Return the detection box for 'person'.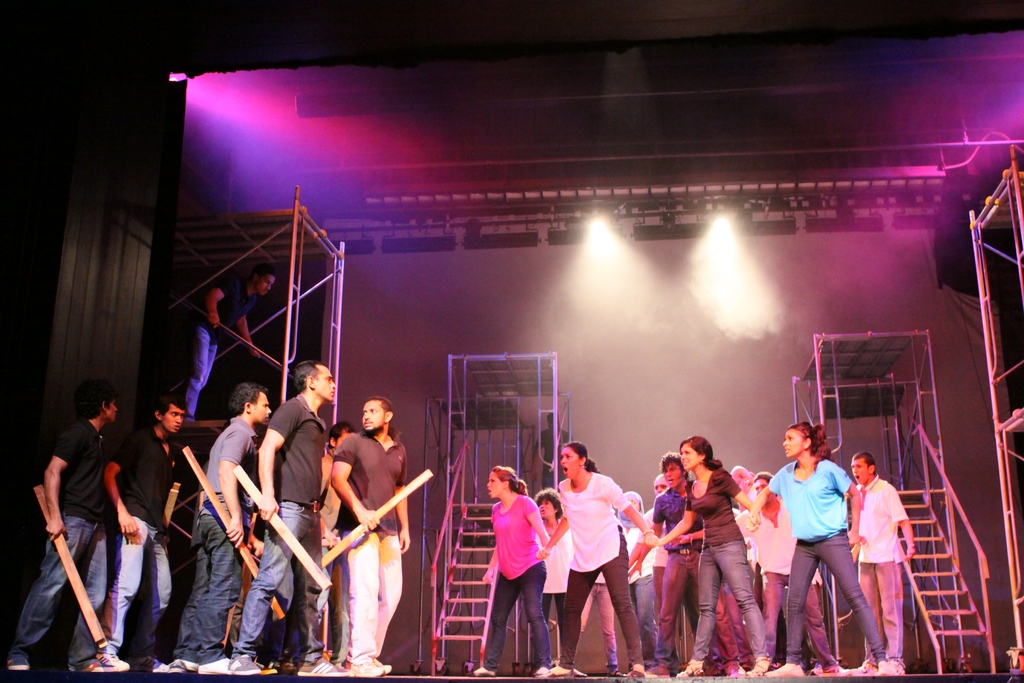
bbox=(305, 413, 352, 614).
